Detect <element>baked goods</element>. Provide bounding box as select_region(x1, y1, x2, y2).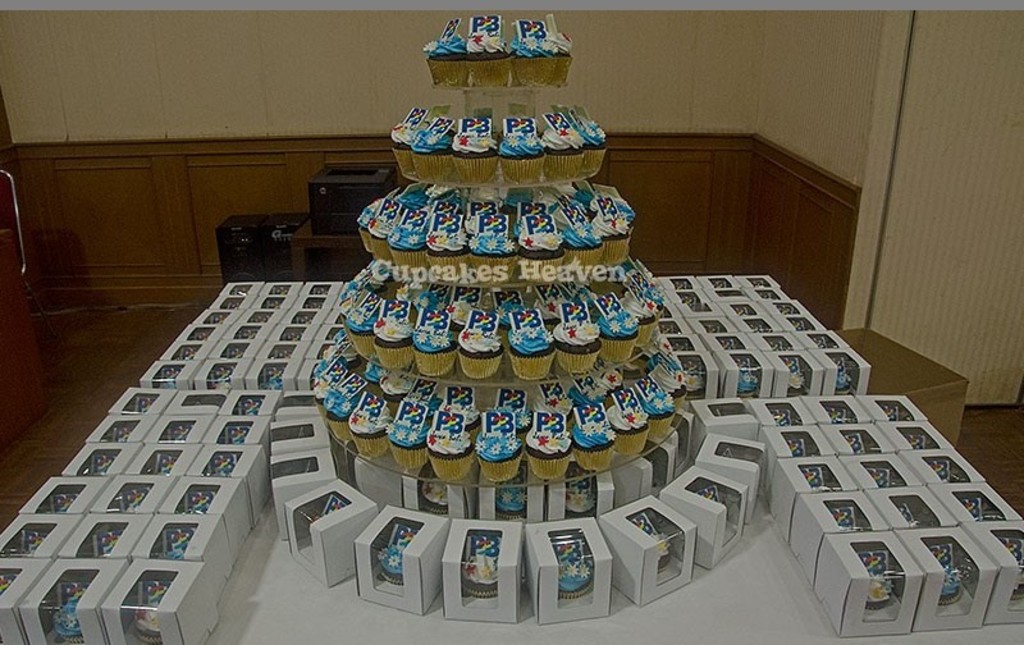
select_region(426, 230, 475, 284).
